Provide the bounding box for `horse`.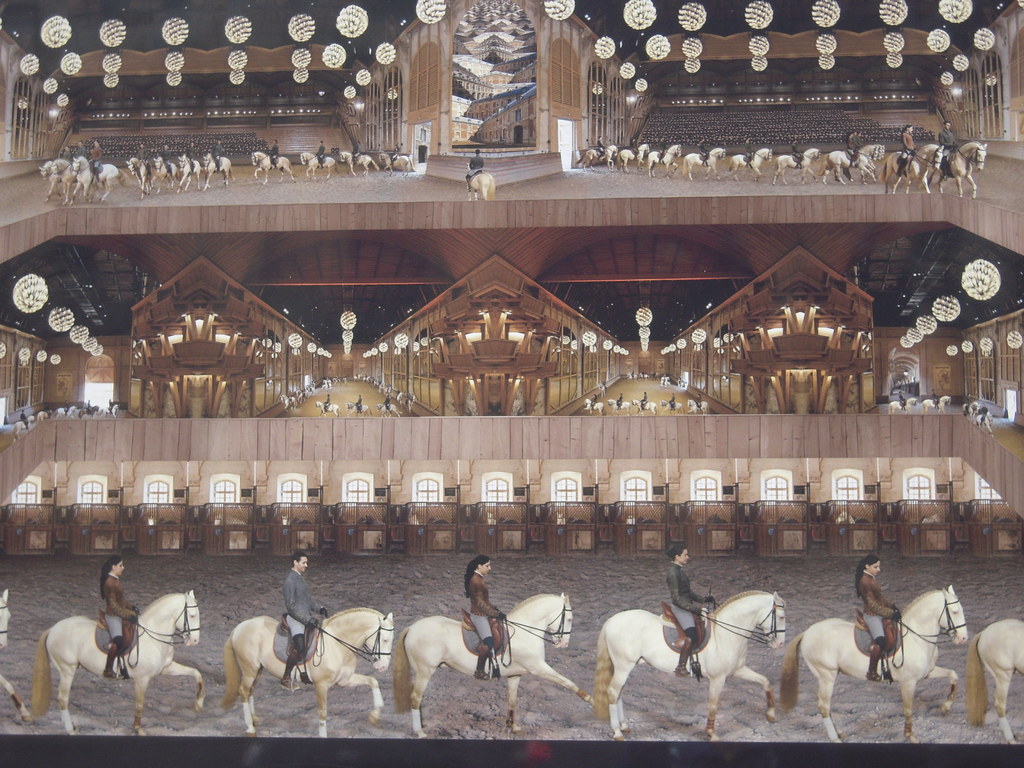
916/397/952/415.
